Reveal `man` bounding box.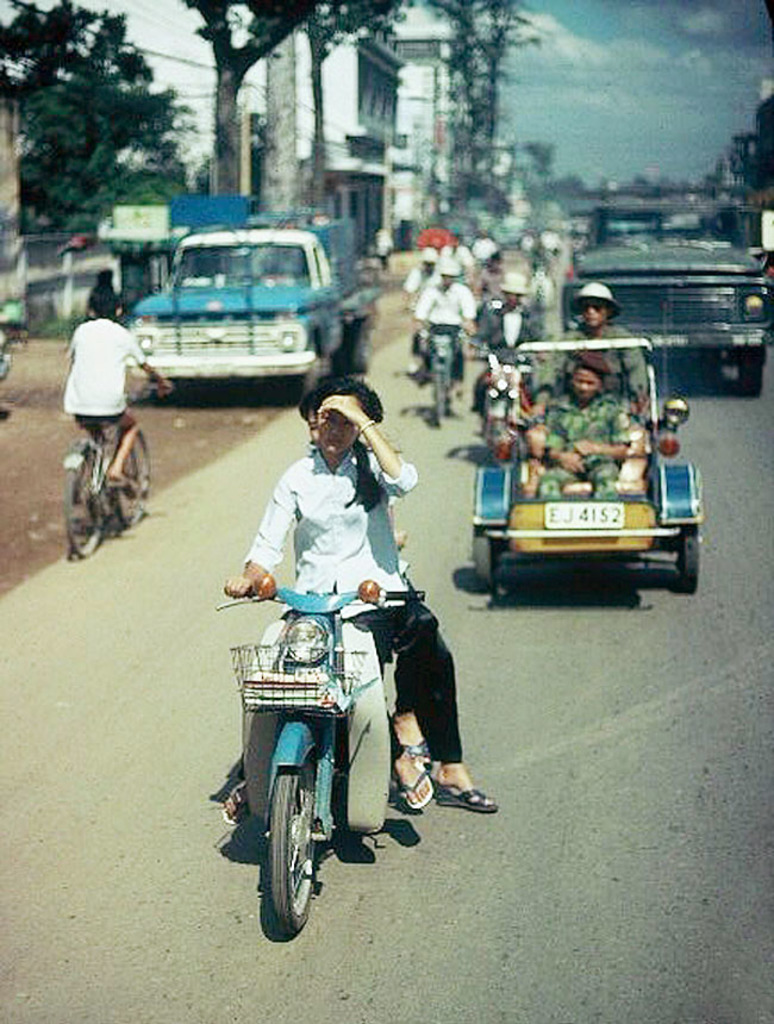
Revealed: bbox(472, 266, 558, 408).
